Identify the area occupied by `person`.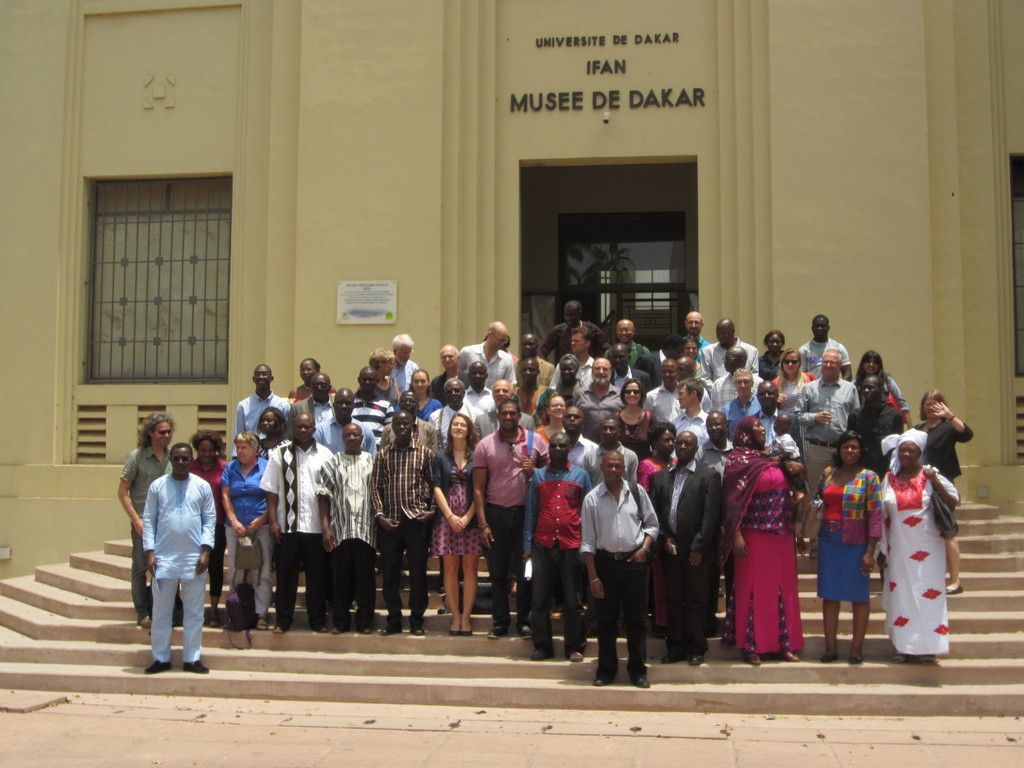
Area: pyautogui.locateOnScreen(730, 417, 815, 668).
